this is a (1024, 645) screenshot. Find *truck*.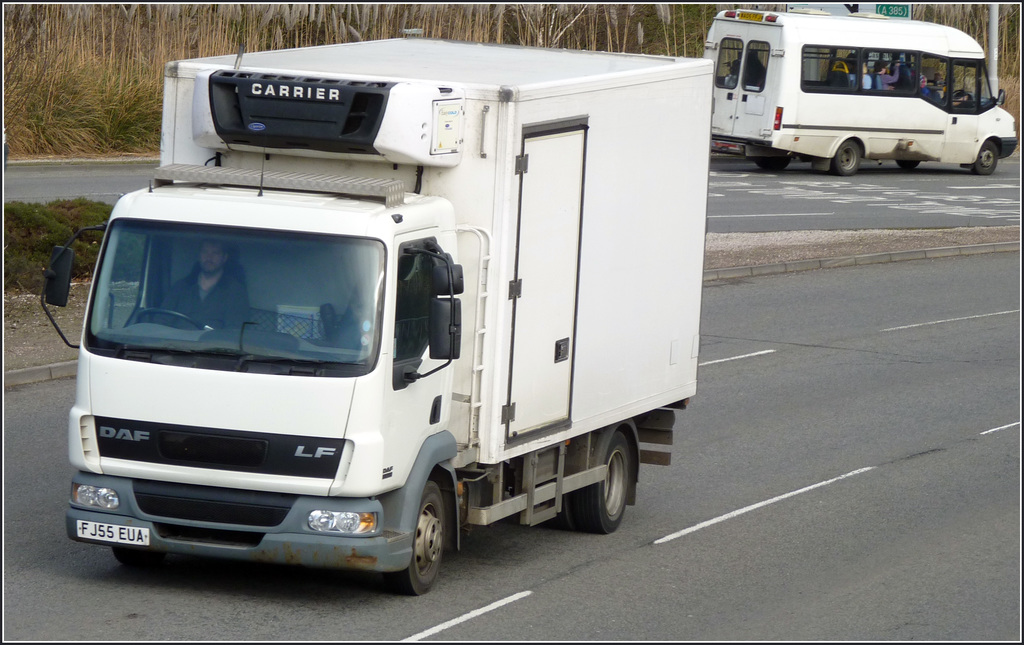
Bounding box: <bbox>52, 42, 712, 600</bbox>.
